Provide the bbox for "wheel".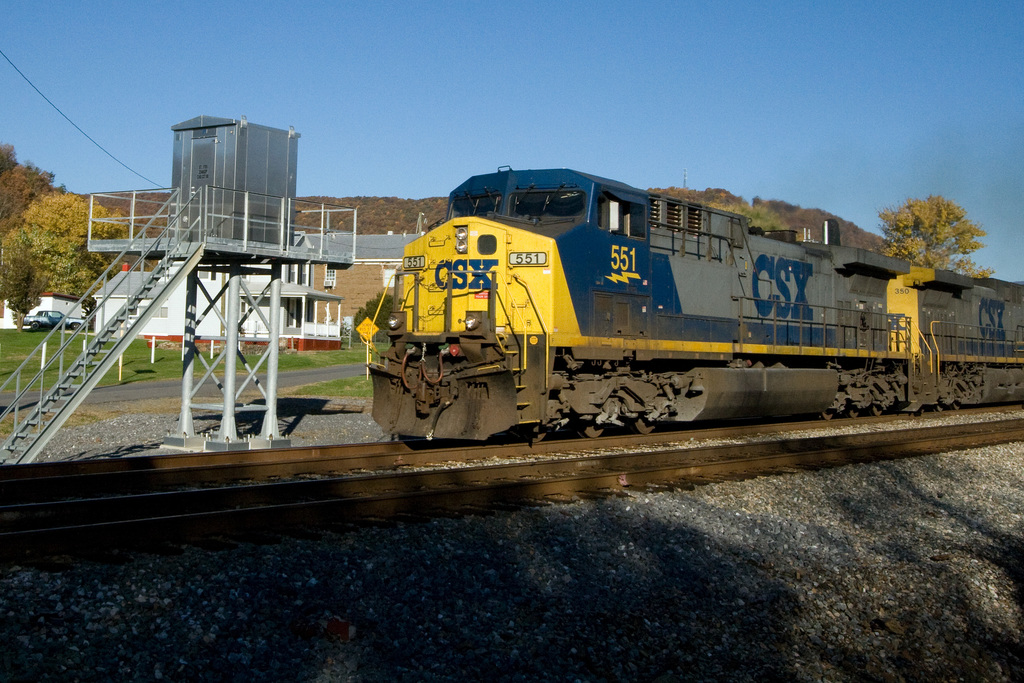
824:411:833:422.
